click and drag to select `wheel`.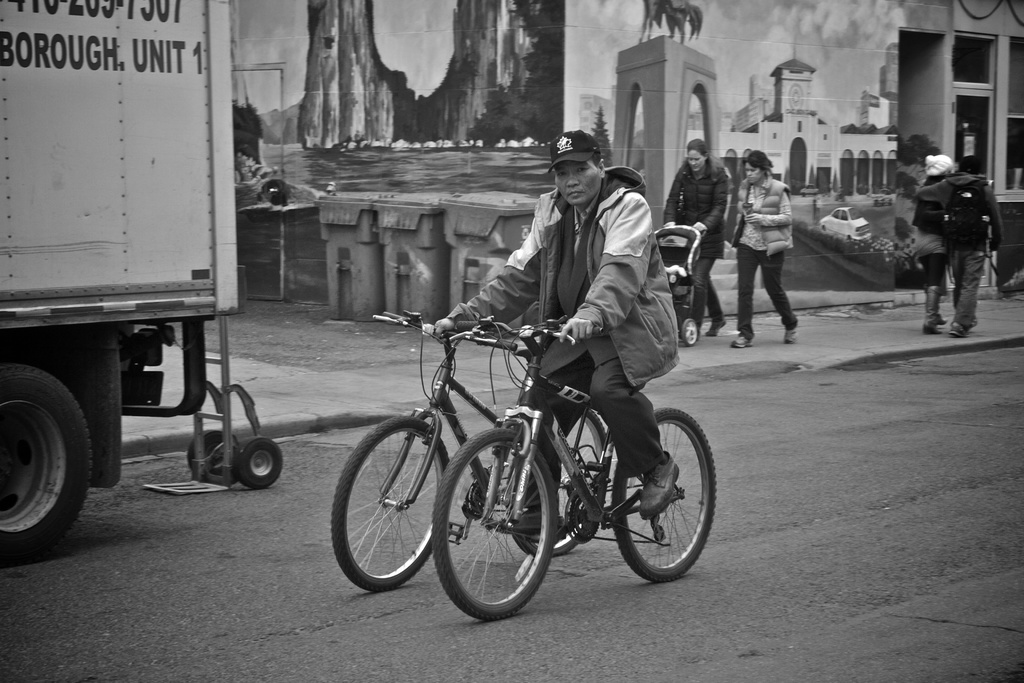
Selection: [185, 425, 236, 473].
